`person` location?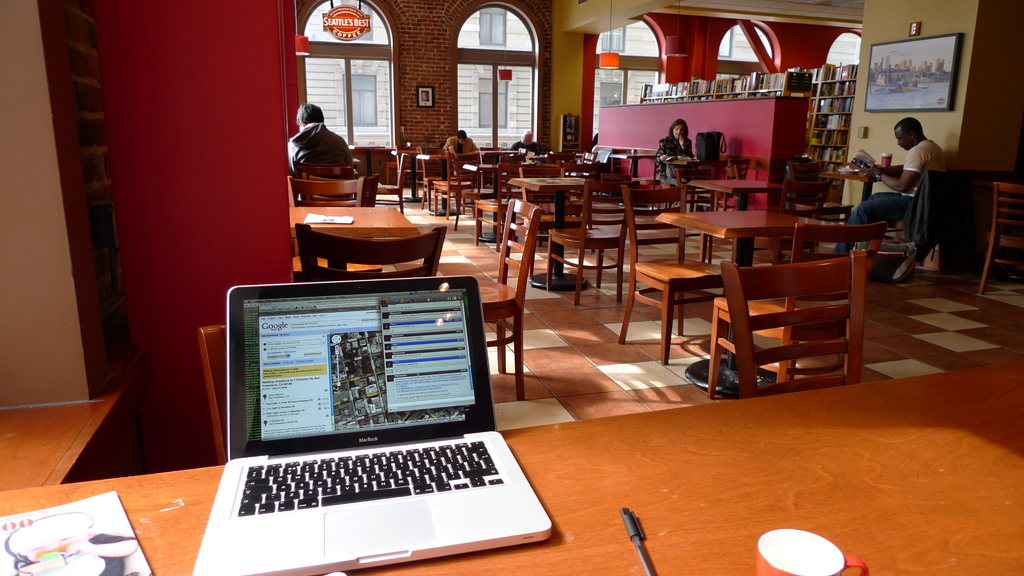
BBox(832, 116, 948, 254)
